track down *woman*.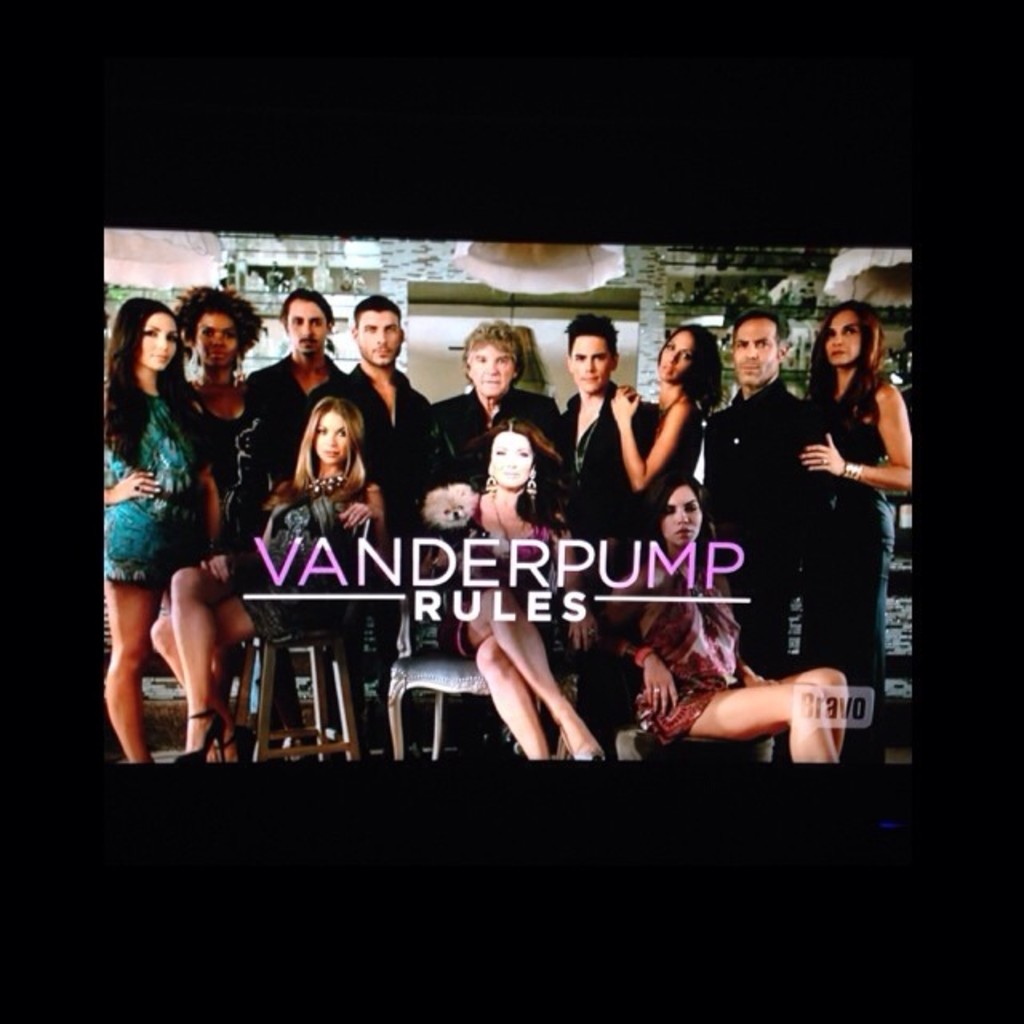
Tracked to 85 296 250 774.
